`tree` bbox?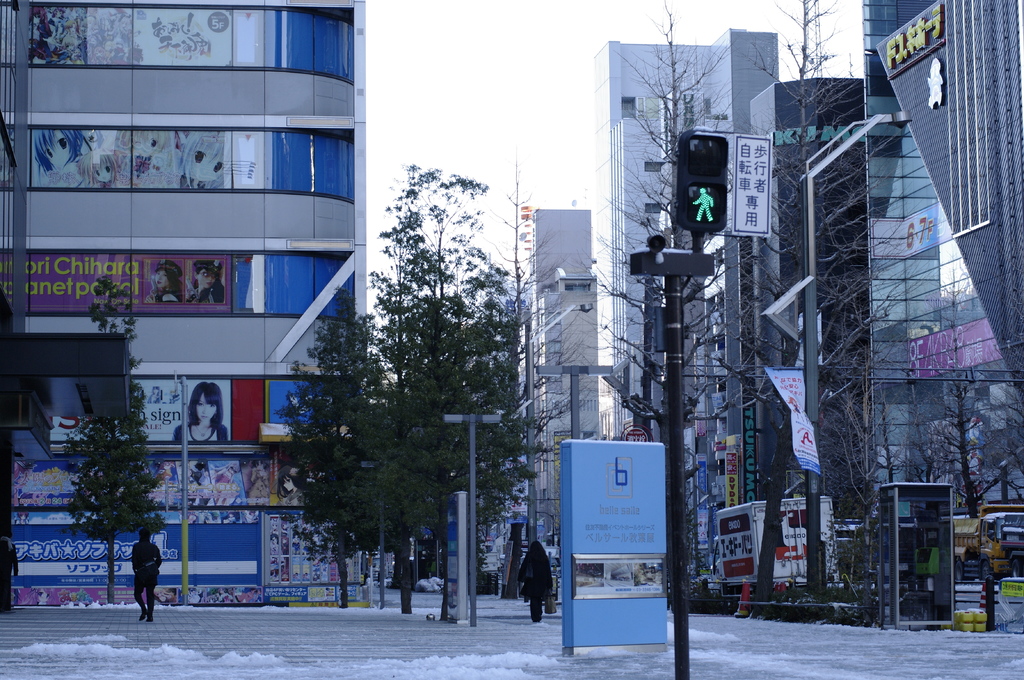
<box>60,267,163,607</box>
